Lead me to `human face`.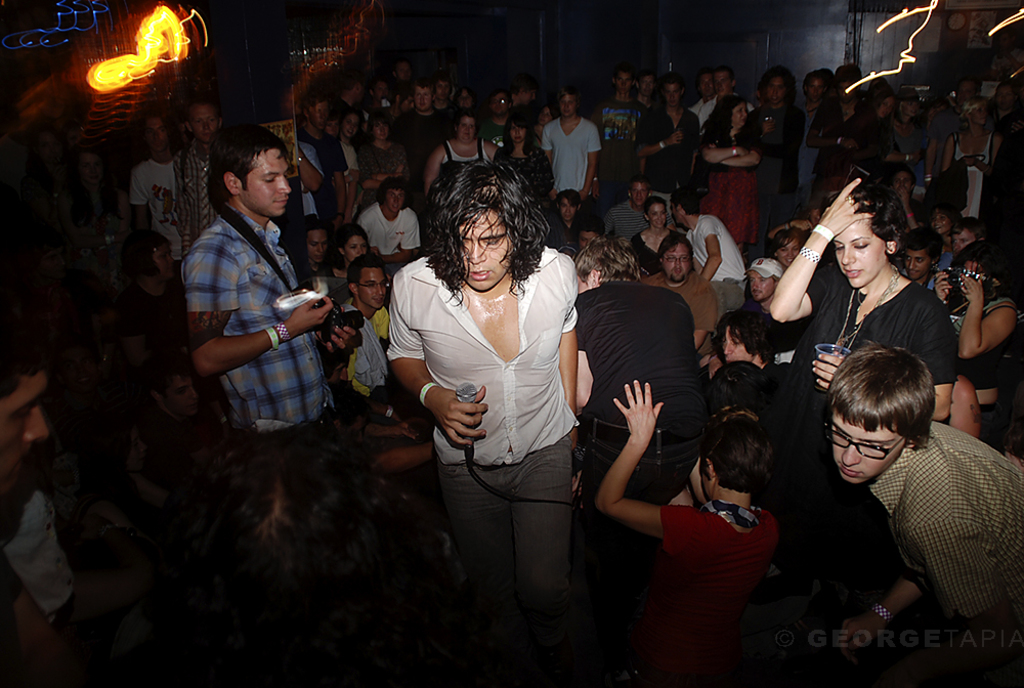
Lead to x1=0 y1=379 x2=47 y2=480.
